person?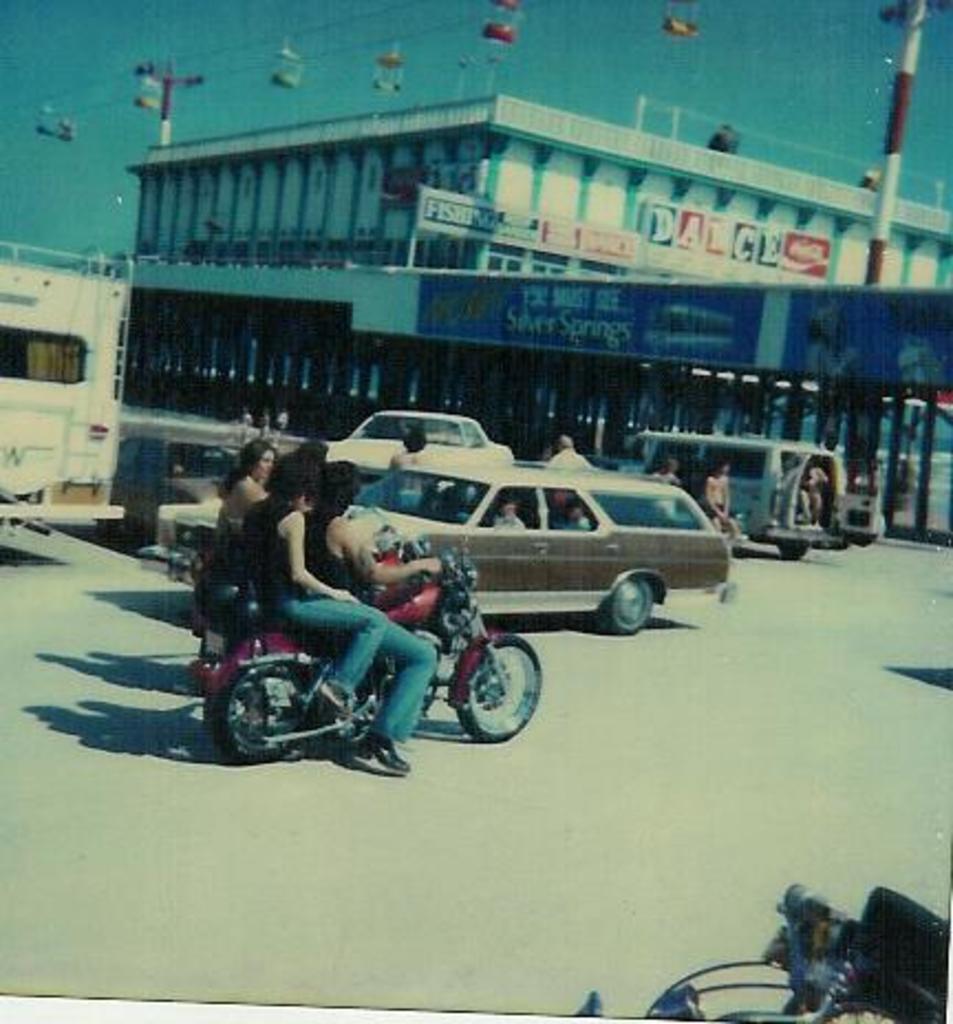
box=[556, 494, 587, 527]
